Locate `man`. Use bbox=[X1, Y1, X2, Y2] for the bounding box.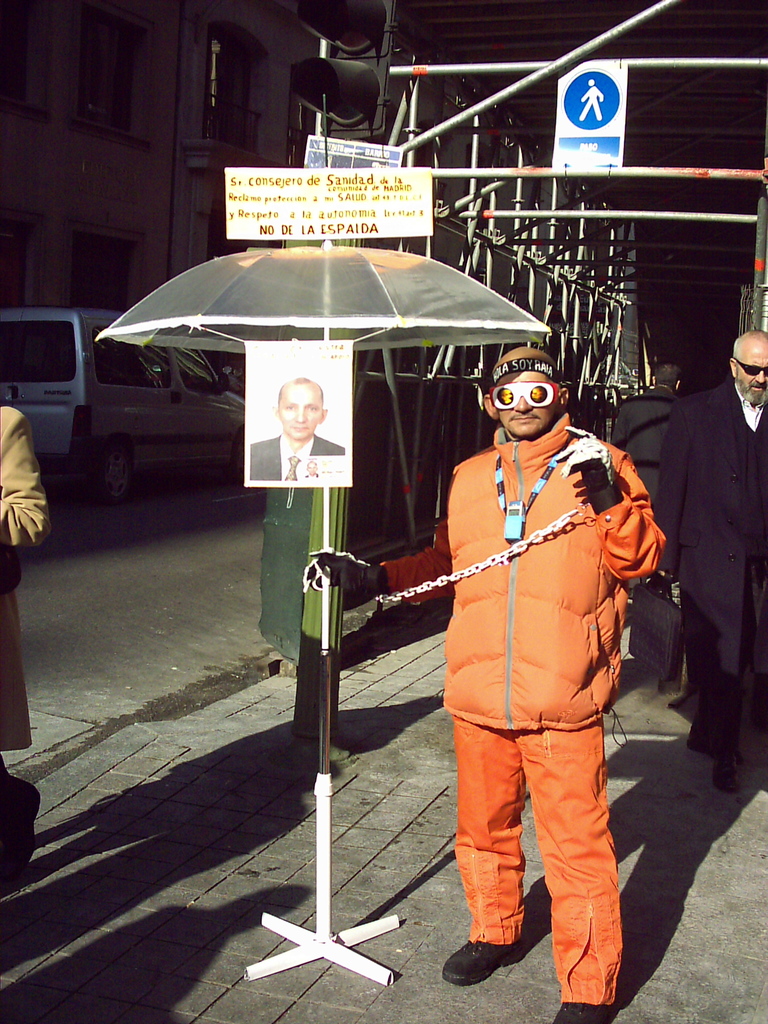
bbox=[653, 330, 767, 798].
